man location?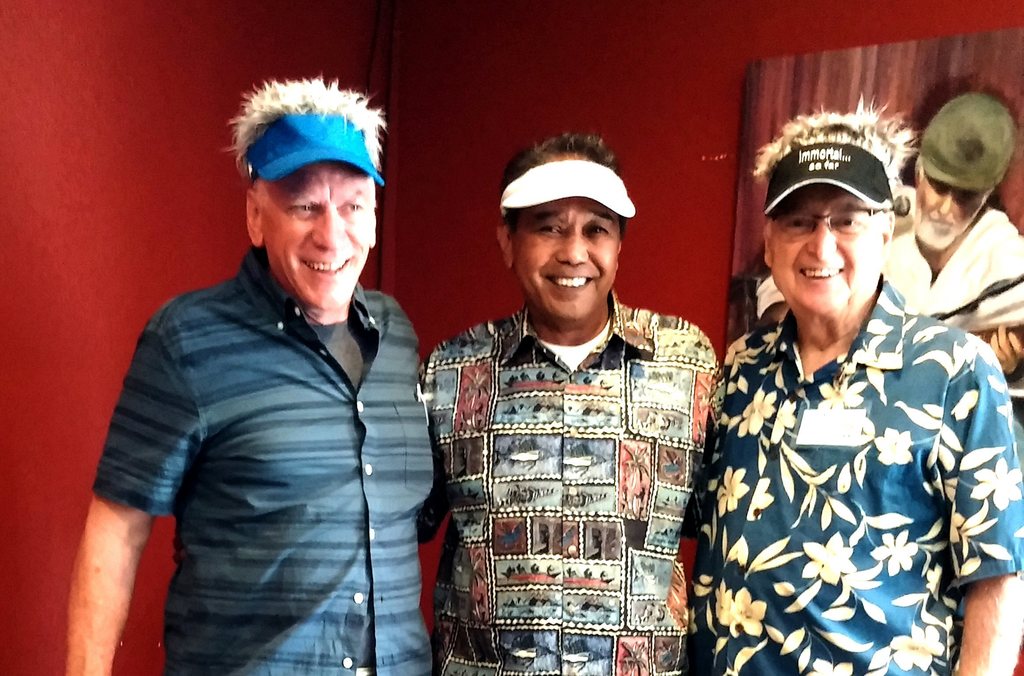
(676,91,1023,675)
